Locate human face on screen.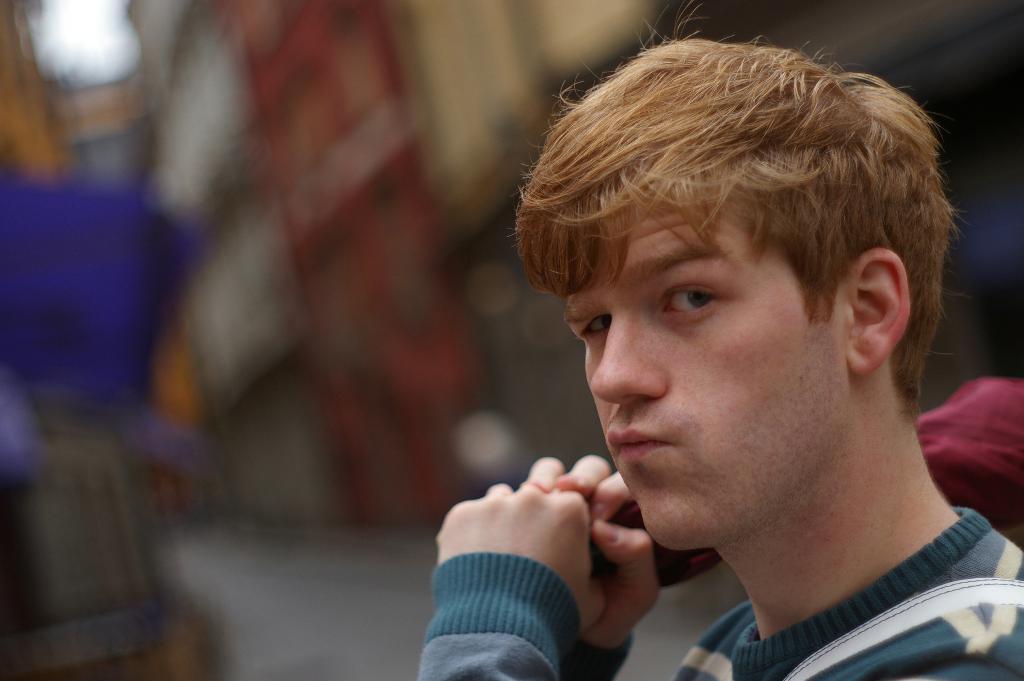
On screen at [565, 183, 851, 545].
